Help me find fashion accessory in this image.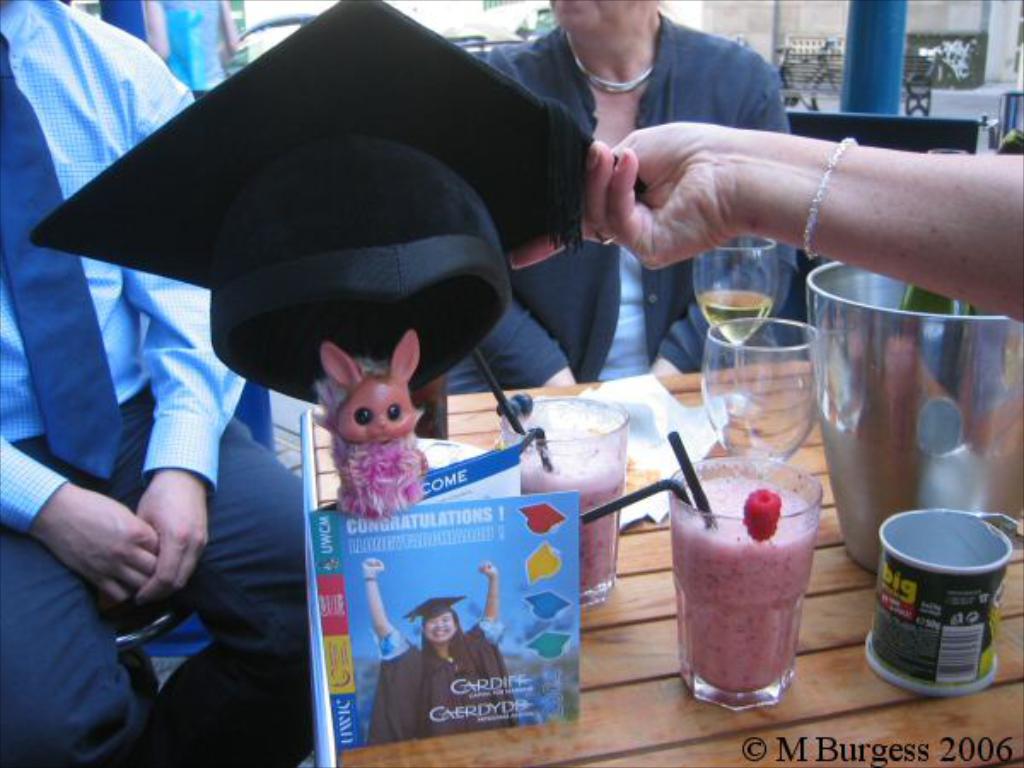
Found it: Rect(565, 20, 655, 92).
